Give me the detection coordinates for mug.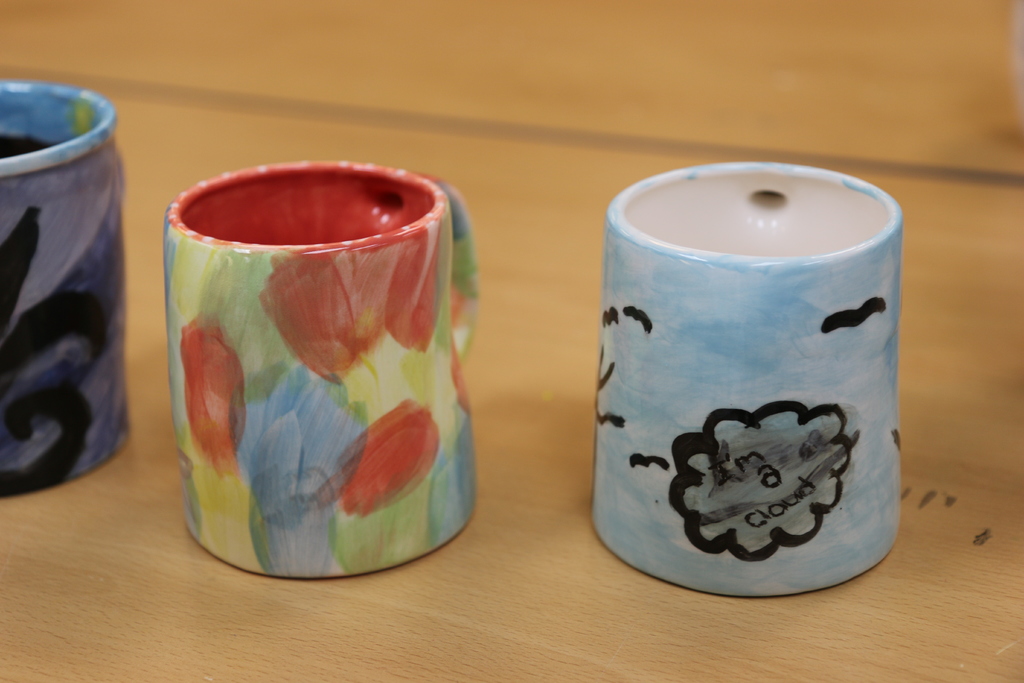
{"left": 0, "top": 81, "right": 125, "bottom": 493}.
